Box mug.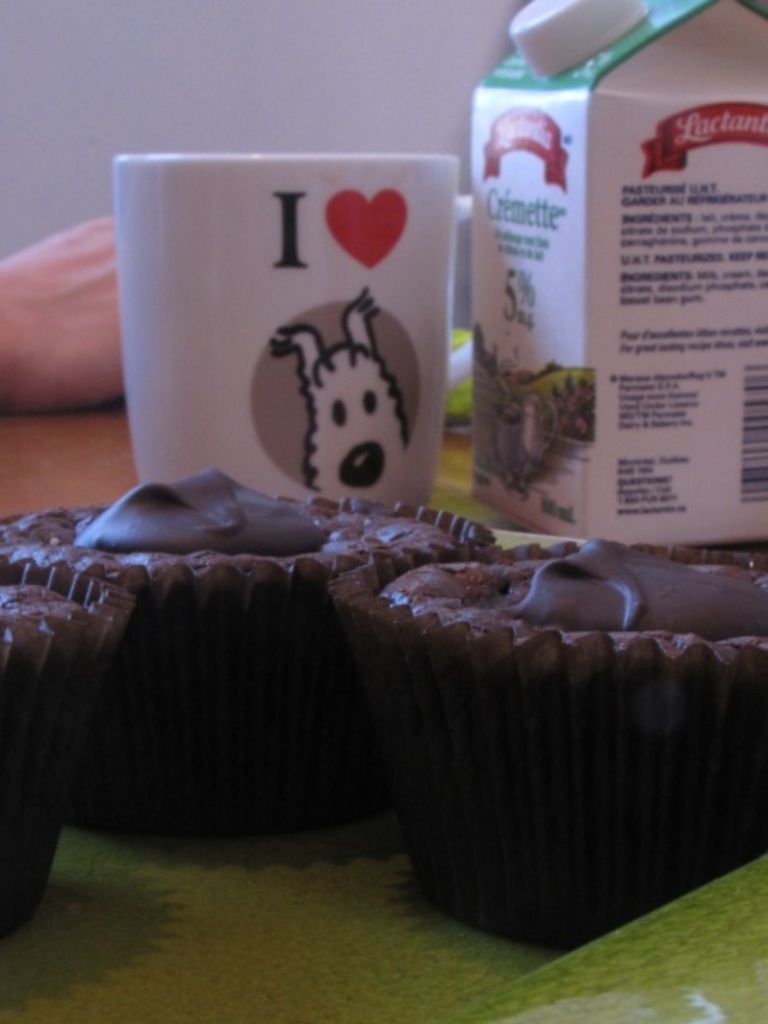
(113,150,473,502).
